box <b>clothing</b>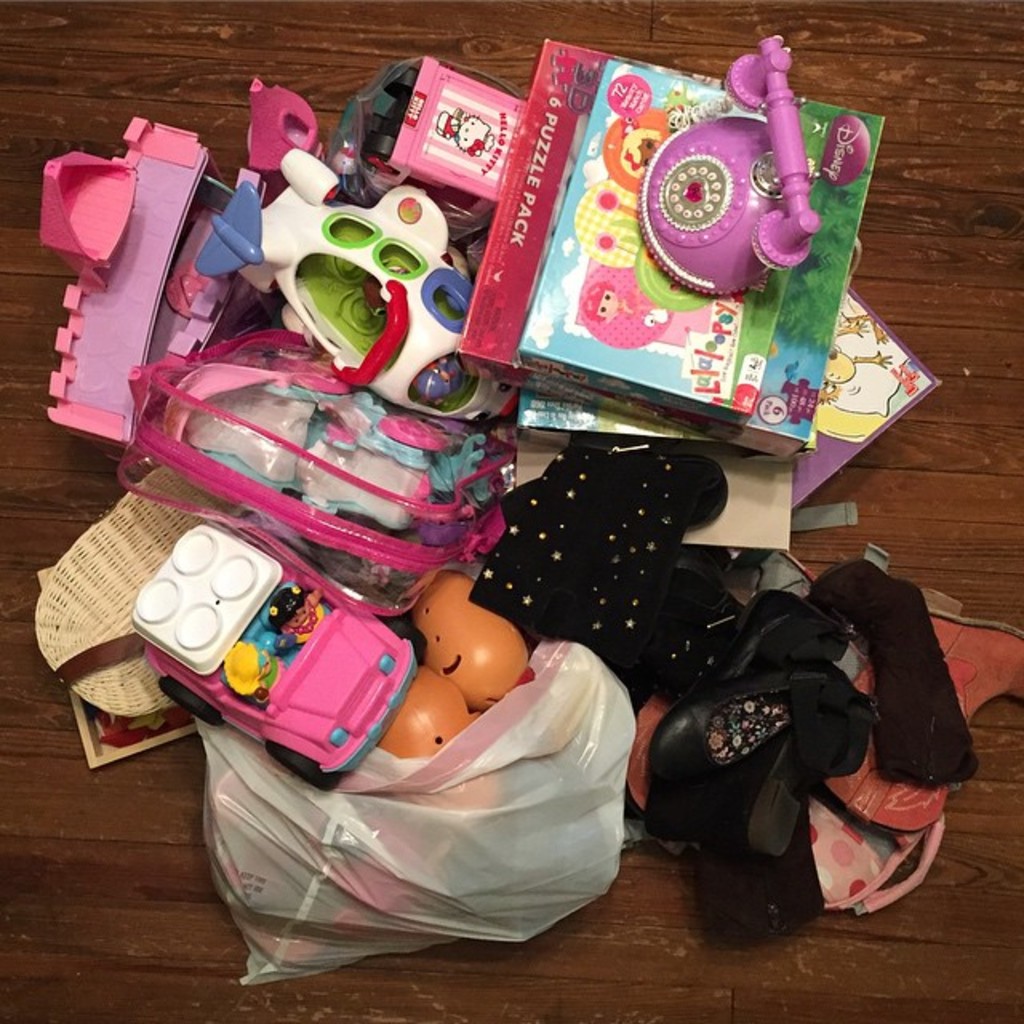
pyautogui.locateOnScreen(619, 286, 637, 322)
